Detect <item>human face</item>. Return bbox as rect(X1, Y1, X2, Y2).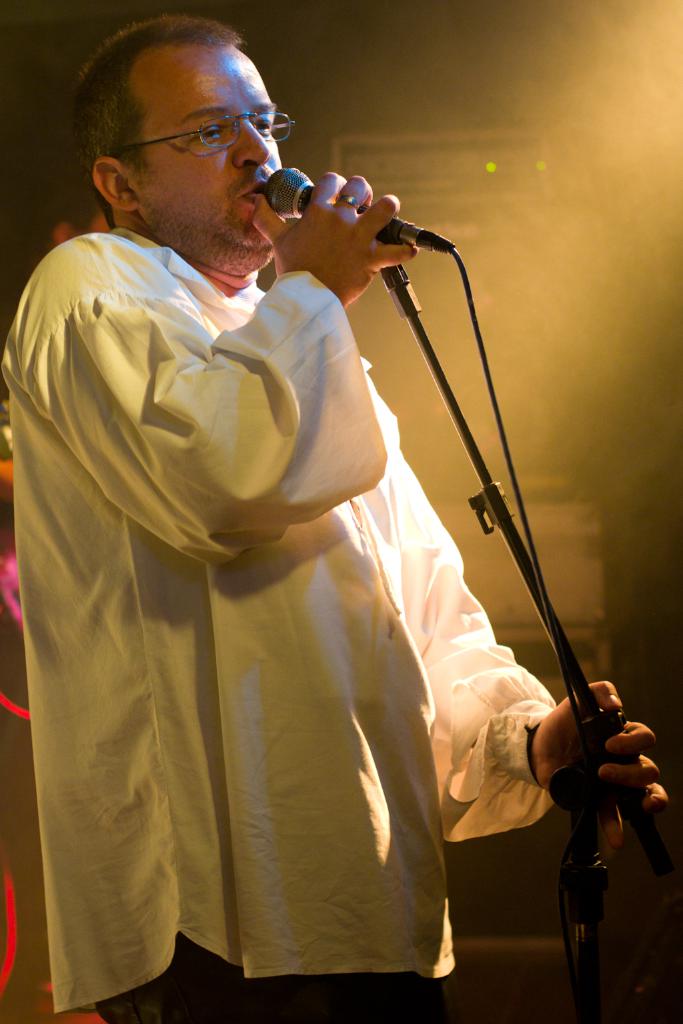
rect(133, 38, 298, 244).
